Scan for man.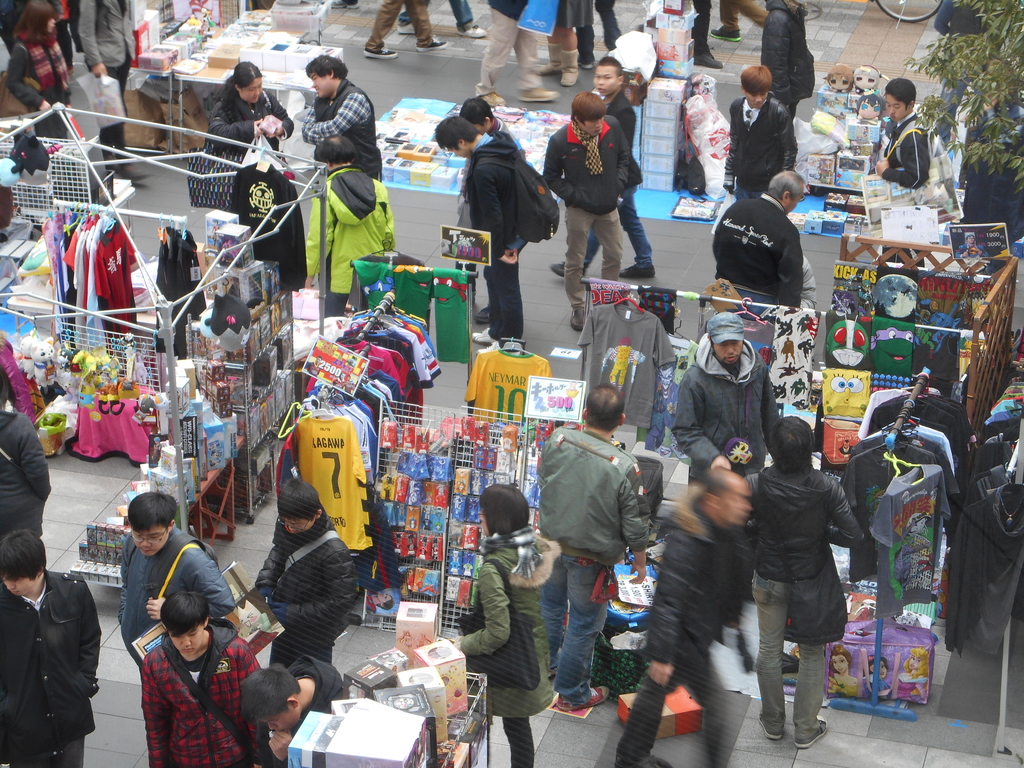
Scan result: (356, 0, 446, 61).
